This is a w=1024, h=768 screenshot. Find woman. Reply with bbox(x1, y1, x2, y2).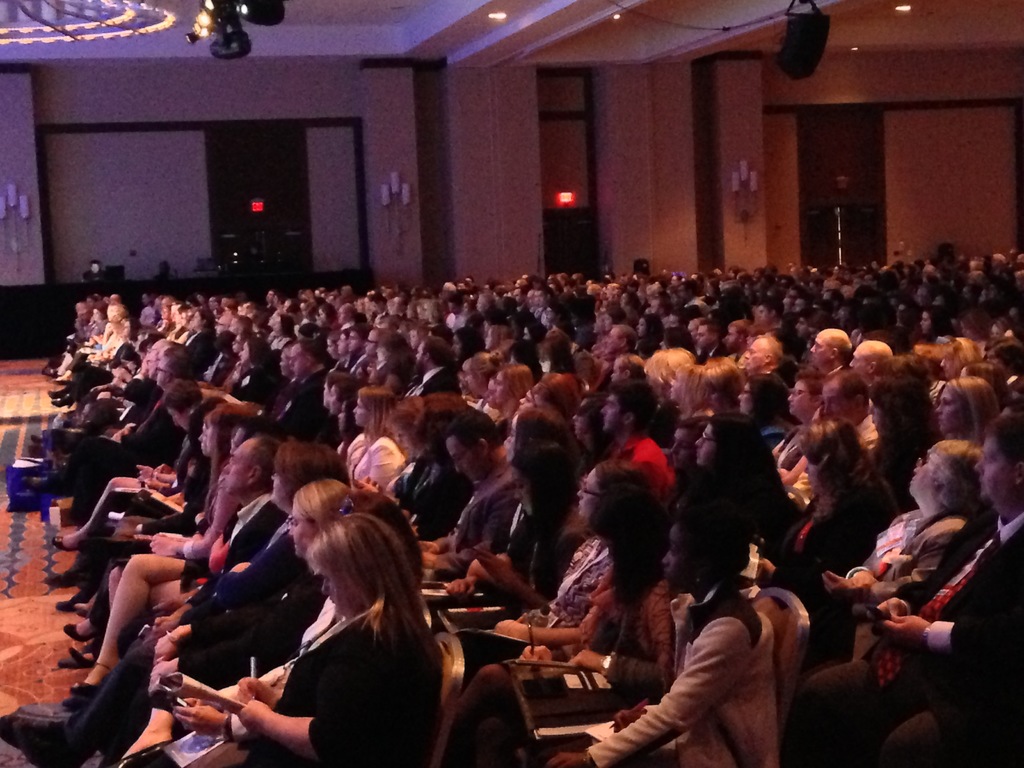
bbox(790, 445, 989, 657).
